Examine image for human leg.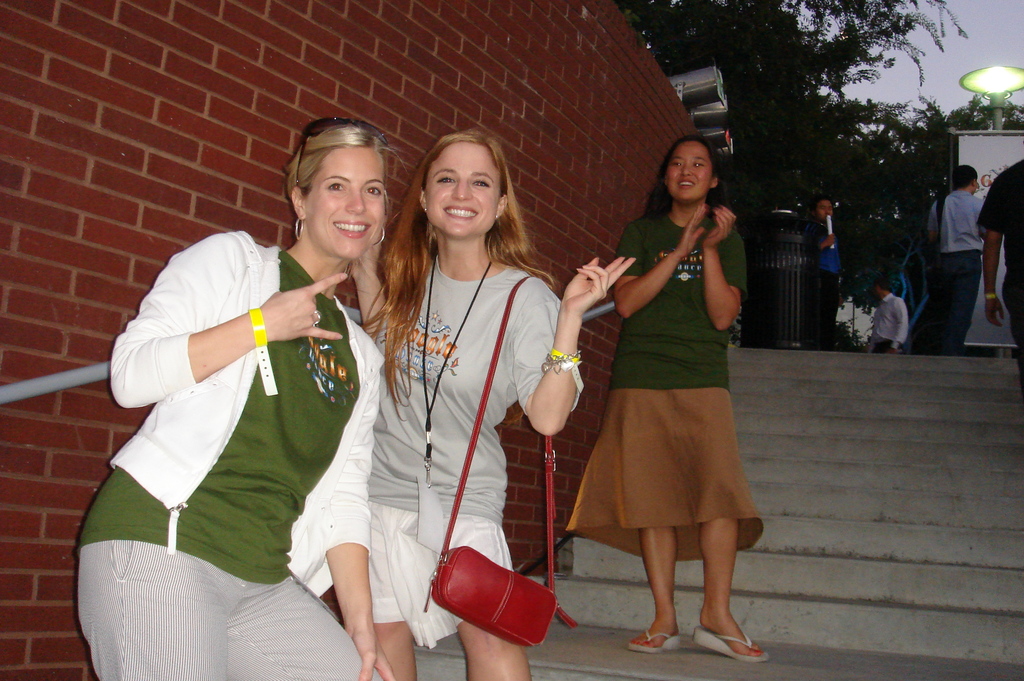
Examination result: {"left": 79, "top": 500, "right": 239, "bottom": 680}.
